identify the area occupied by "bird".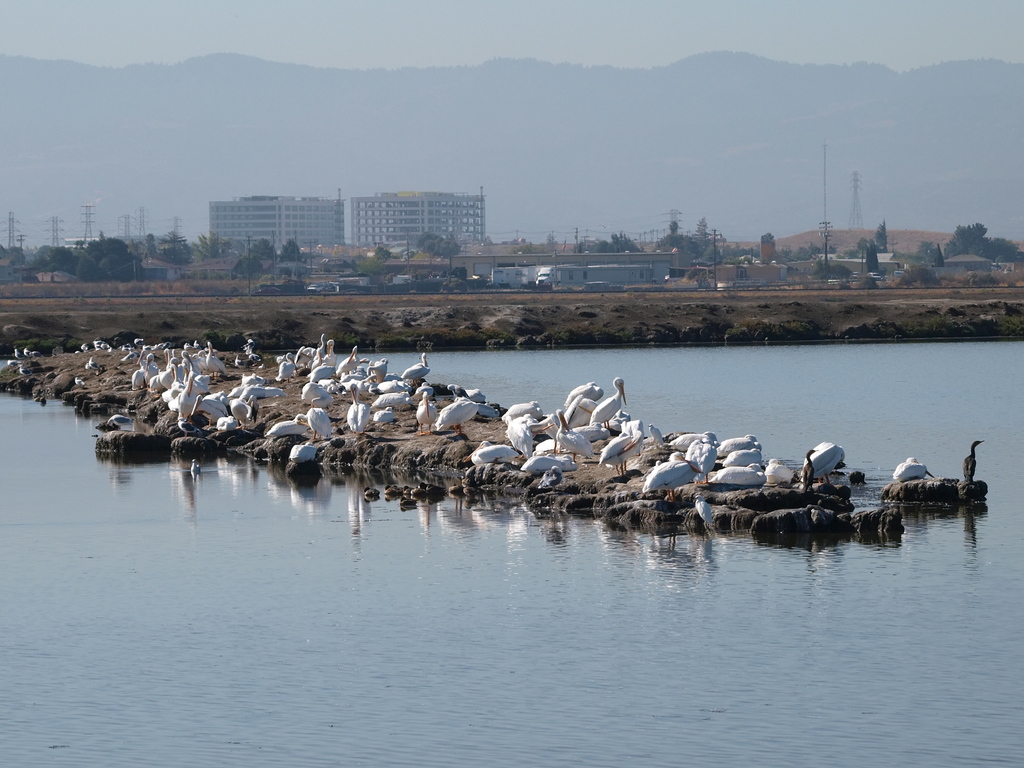
Area: pyautogui.locateOnScreen(241, 381, 269, 407).
